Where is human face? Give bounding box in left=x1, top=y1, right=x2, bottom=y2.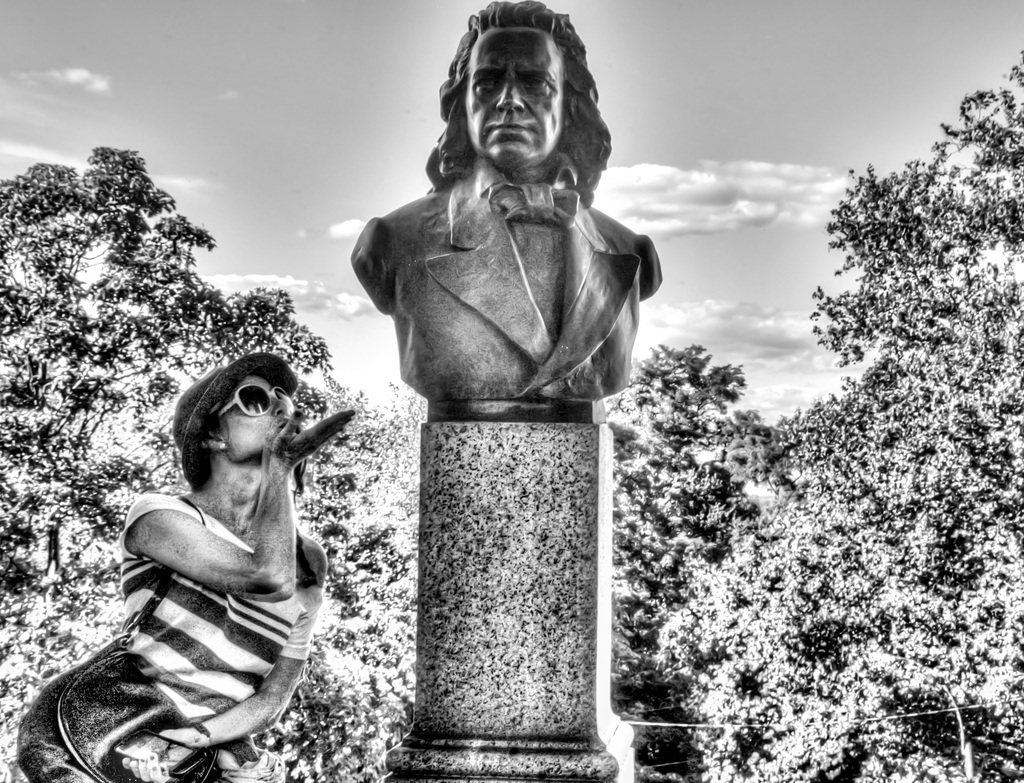
left=223, top=375, right=293, bottom=460.
